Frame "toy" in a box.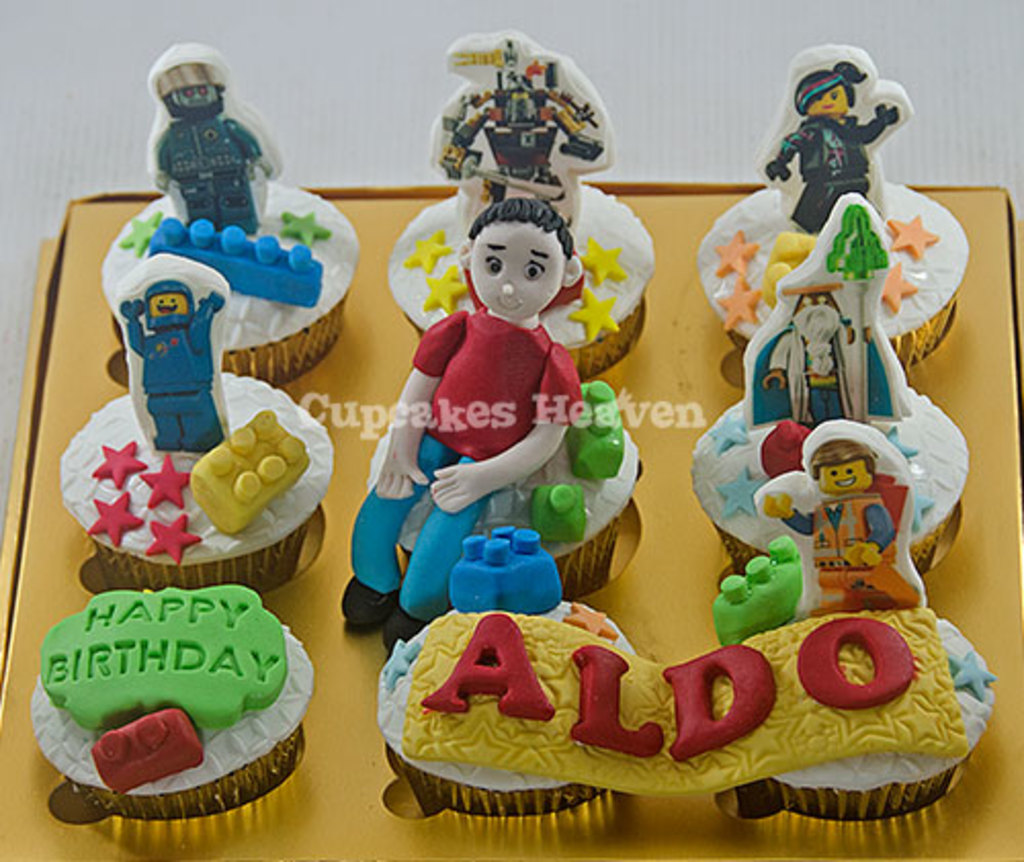
150/59/270/238.
